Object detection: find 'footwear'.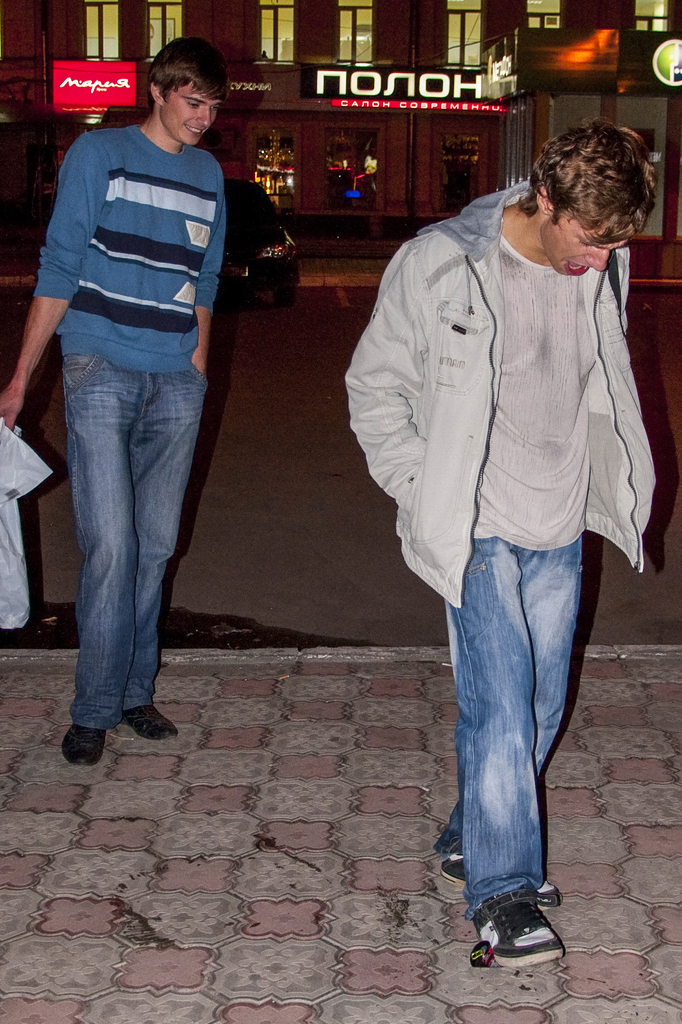
<bbox>117, 707, 180, 742</bbox>.
